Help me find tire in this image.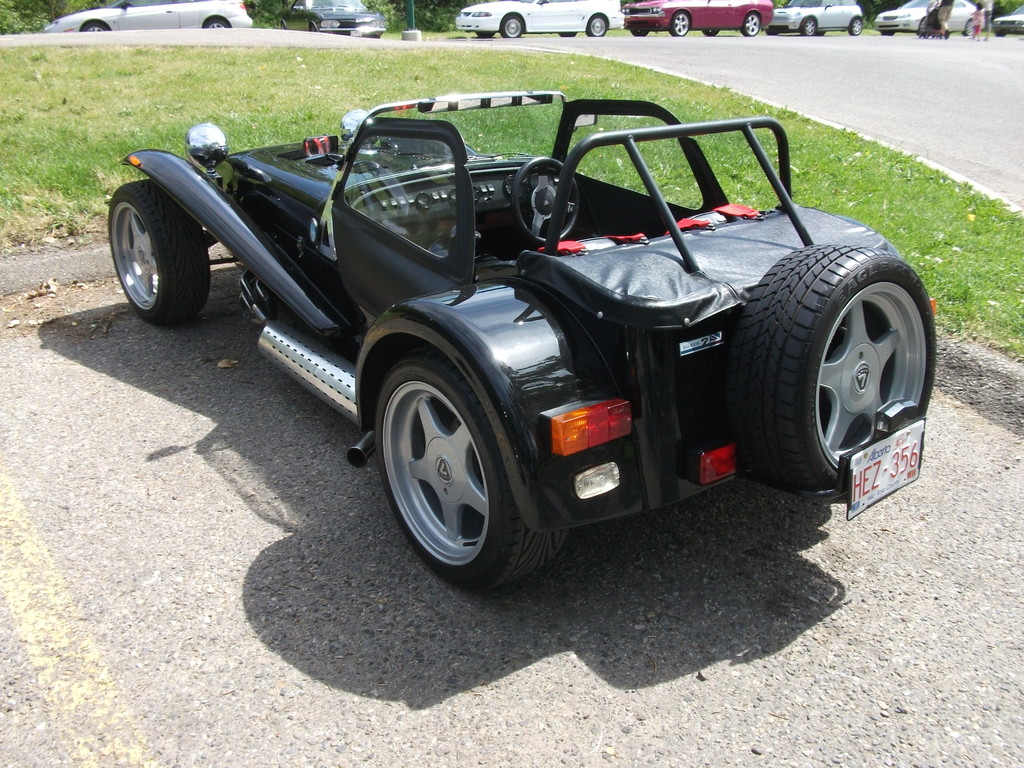
Found it: (left=850, top=17, right=863, bottom=35).
